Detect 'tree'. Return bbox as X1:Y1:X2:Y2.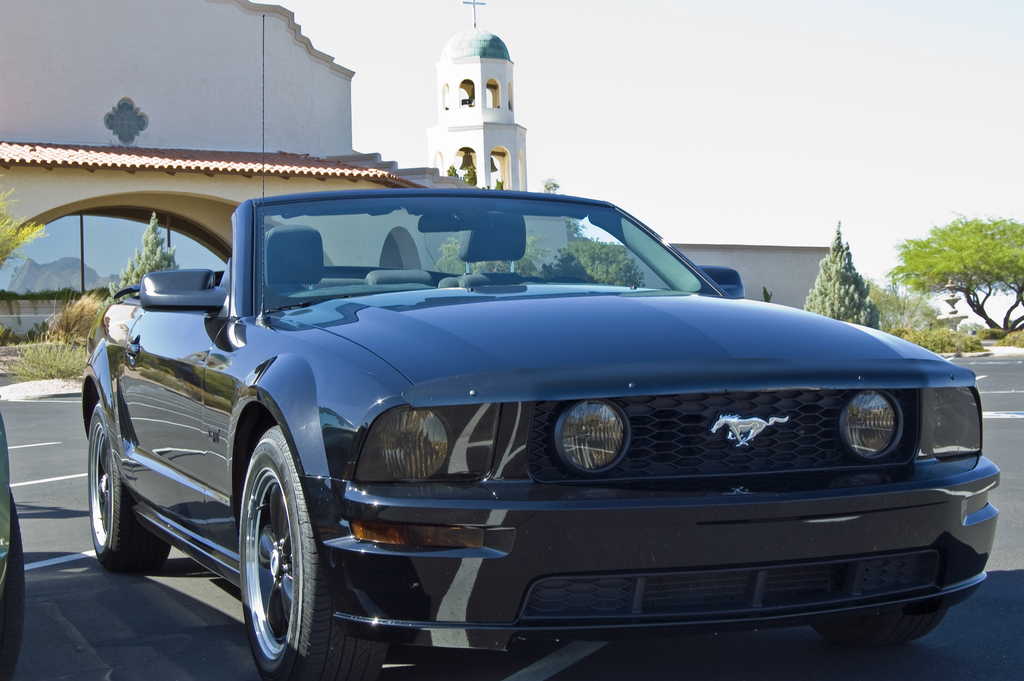
856:275:945:366.
